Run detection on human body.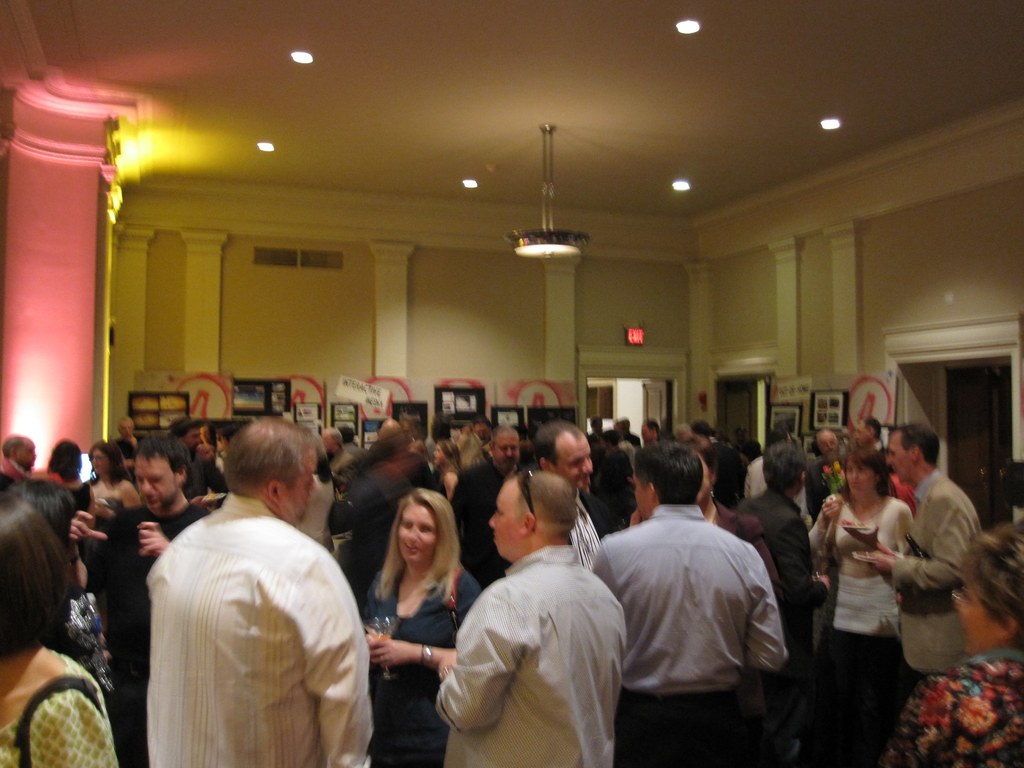
Result: crop(588, 417, 609, 454).
